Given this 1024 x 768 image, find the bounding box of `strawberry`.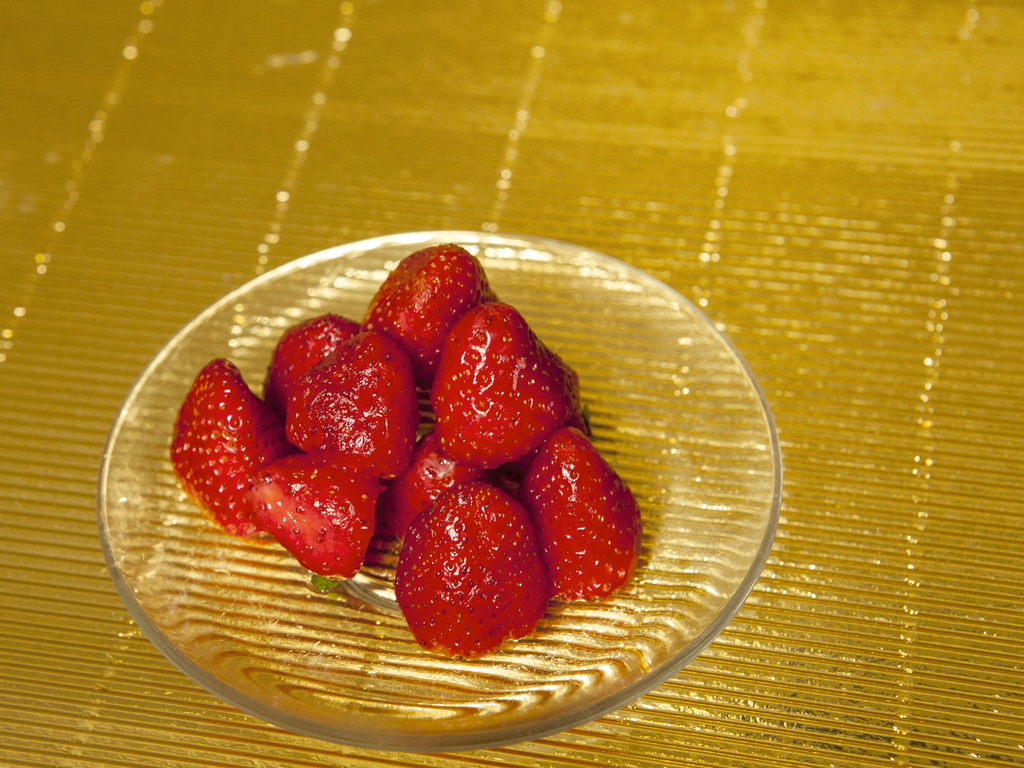
x1=170 y1=359 x2=287 y2=538.
